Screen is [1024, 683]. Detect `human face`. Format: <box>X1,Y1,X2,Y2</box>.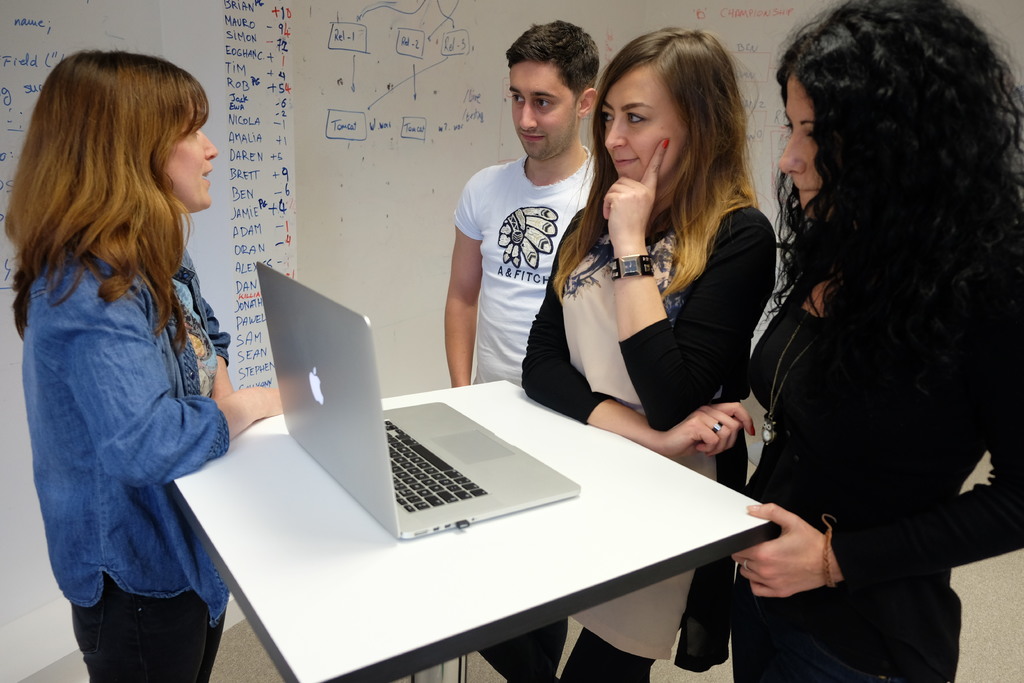
<box>509,64,581,160</box>.
